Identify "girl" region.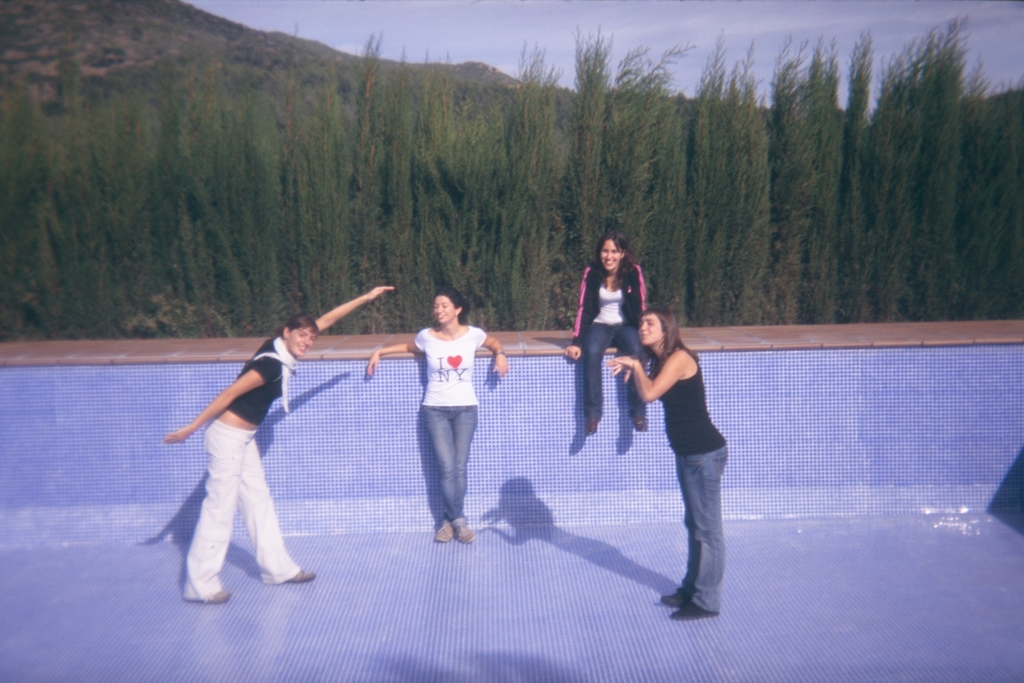
Region: [602, 309, 731, 615].
